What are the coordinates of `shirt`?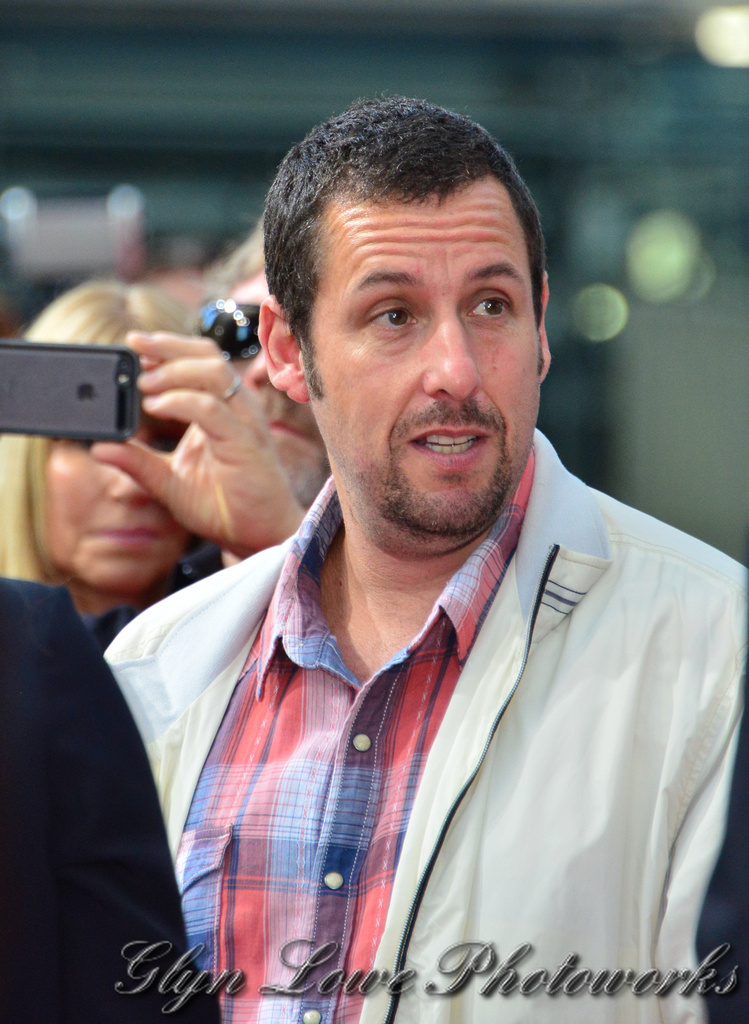
x1=171, y1=434, x2=536, y2=1023.
